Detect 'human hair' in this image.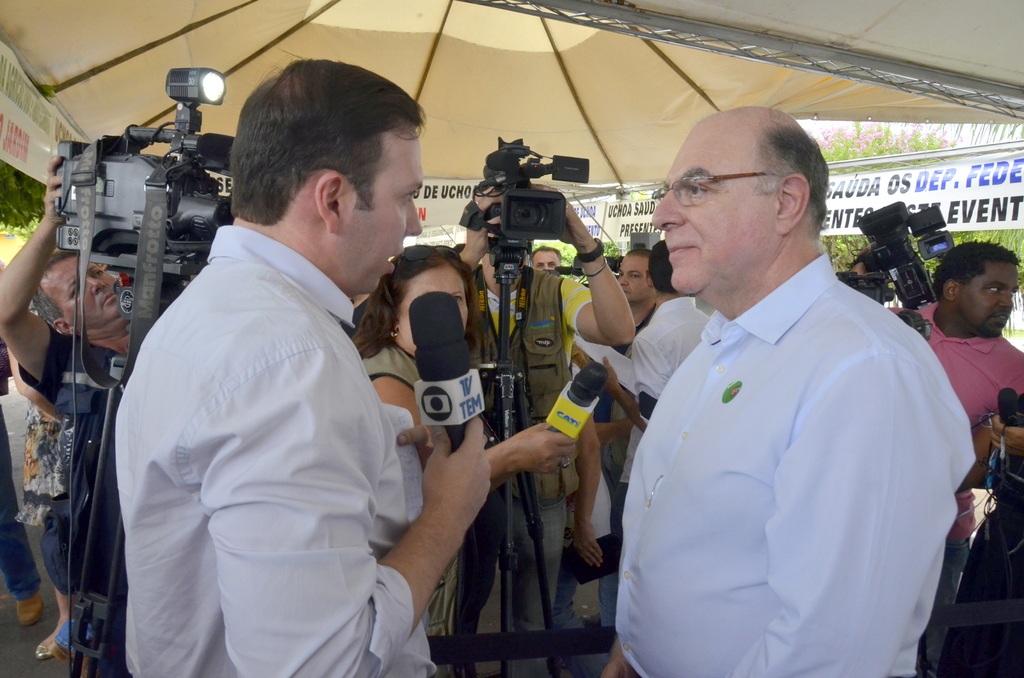
Detection: 930:239:1023:293.
